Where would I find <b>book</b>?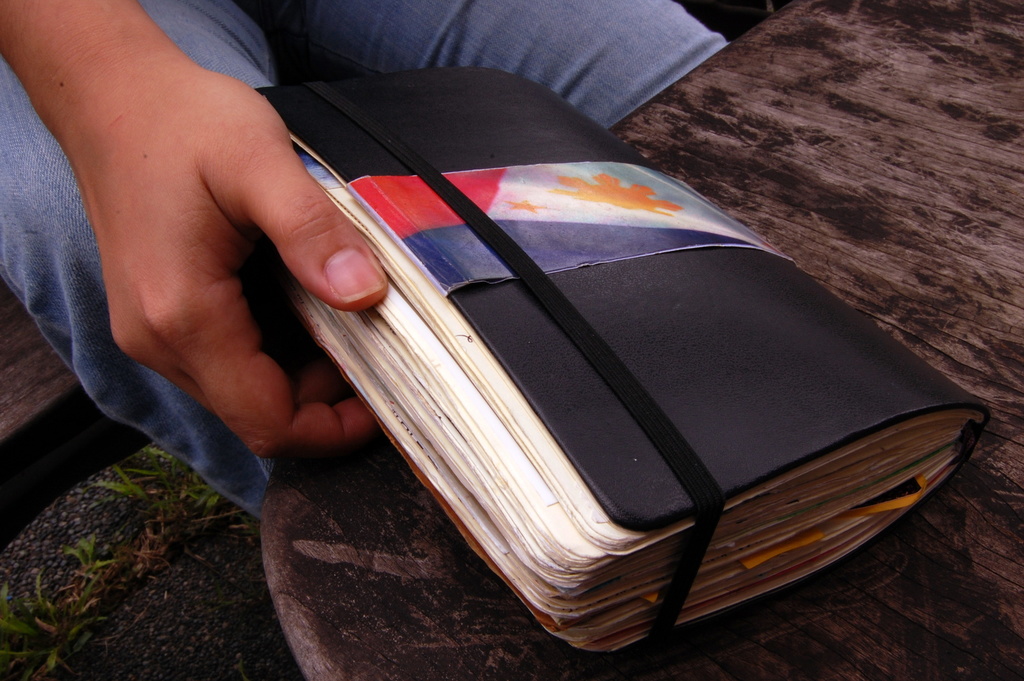
At box=[156, 90, 1023, 680].
